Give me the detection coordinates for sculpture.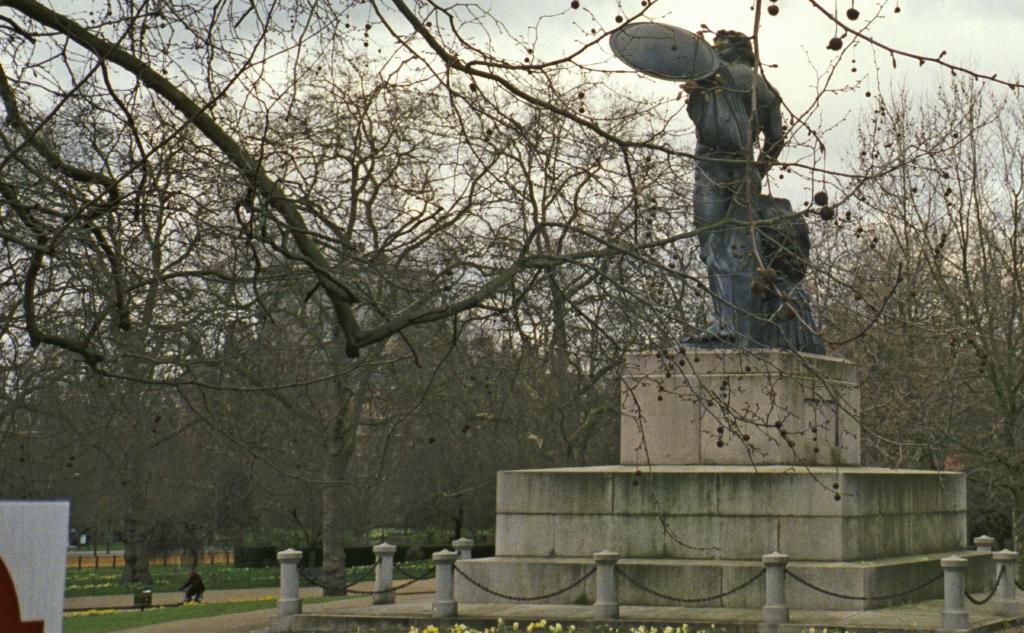
(673, 28, 827, 355).
